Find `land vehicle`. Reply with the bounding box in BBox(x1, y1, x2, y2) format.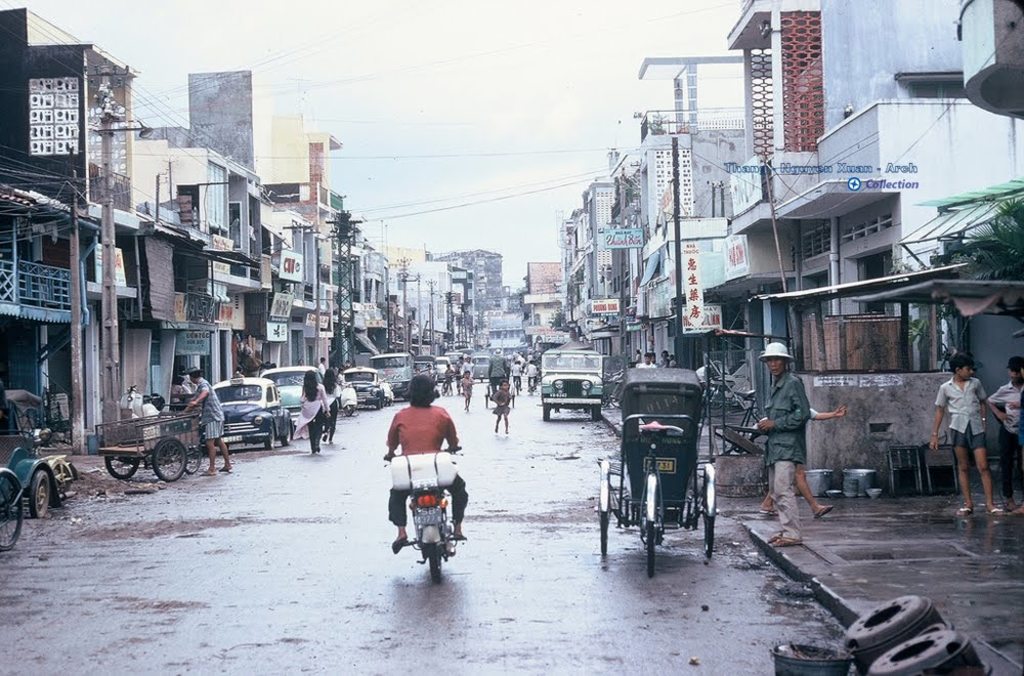
BBox(202, 379, 295, 443).
